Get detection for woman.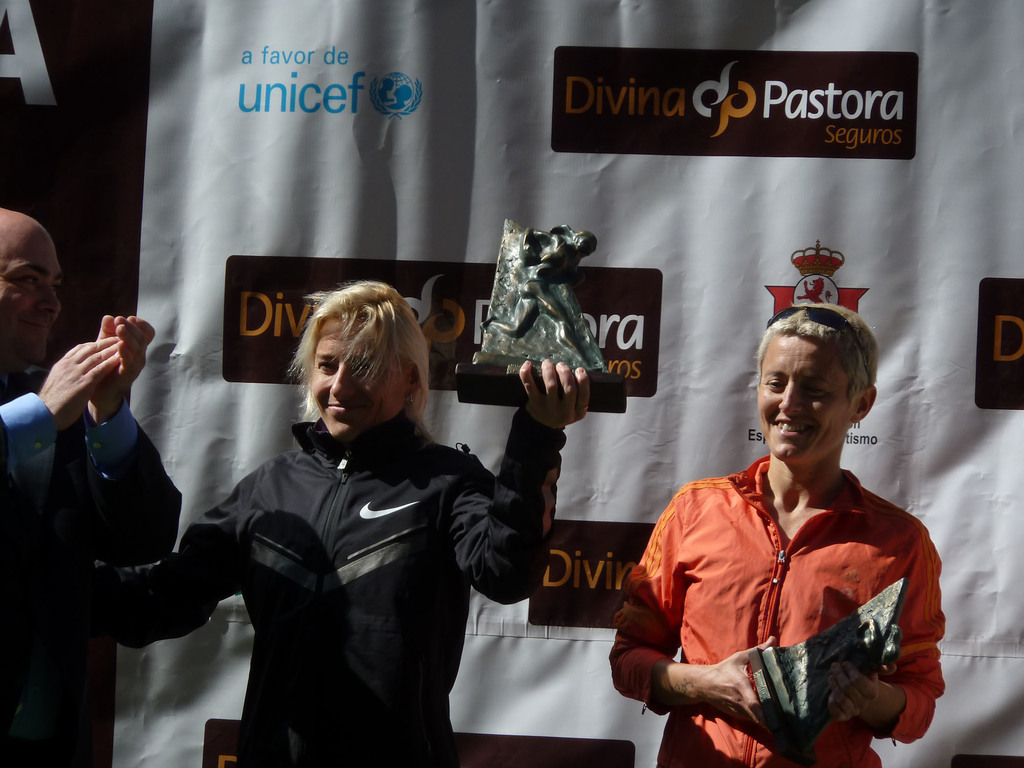
Detection: l=604, t=300, r=943, b=767.
